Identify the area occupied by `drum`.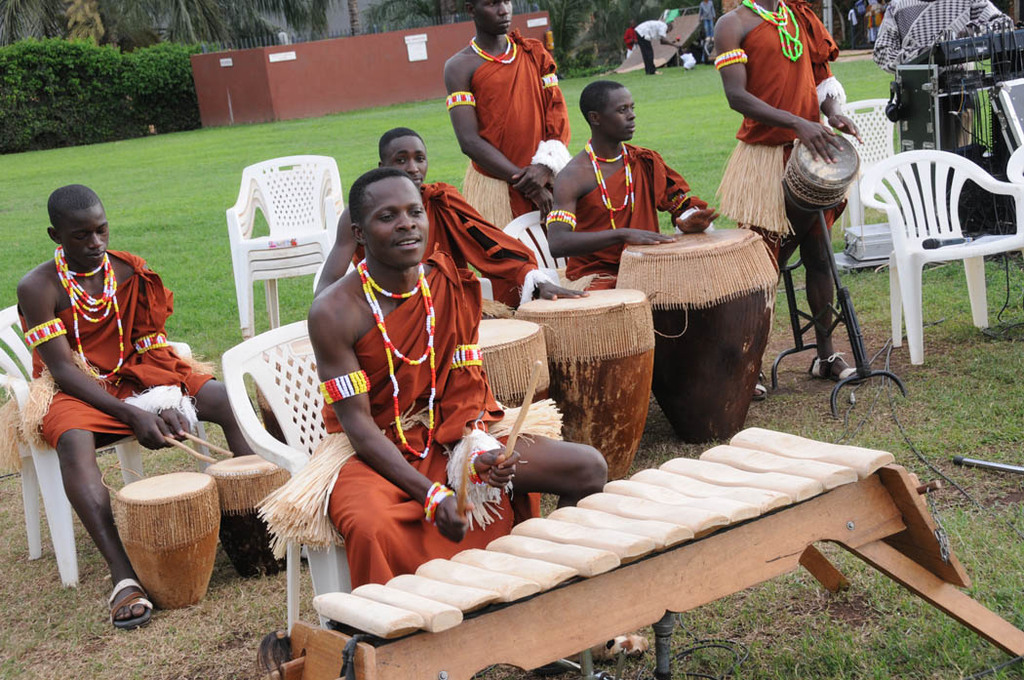
Area: <box>106,474,217,605</box>.
